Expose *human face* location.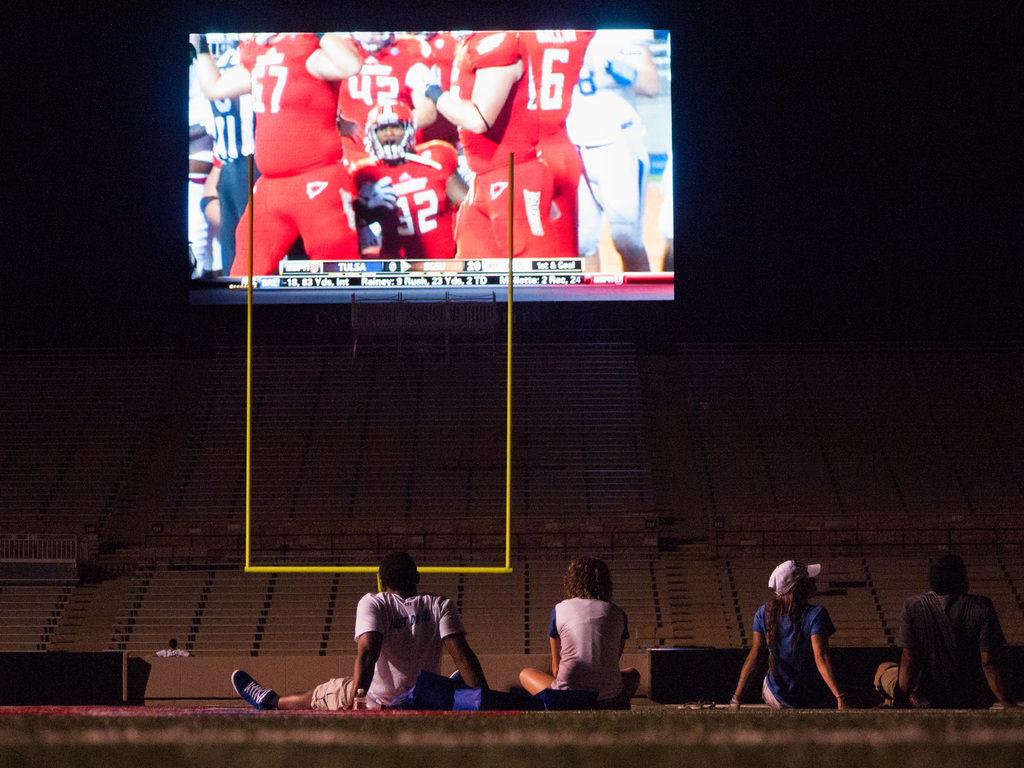
Exposed at bbox=(374, 124, 406, 147).
